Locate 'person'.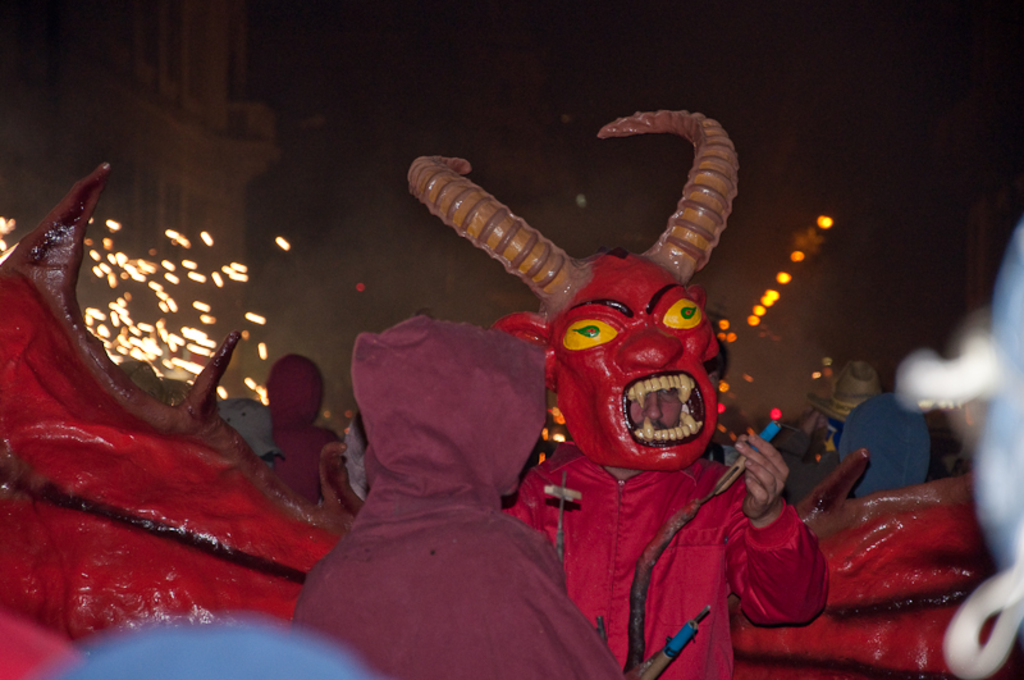
Bounding box: 407,104,828,679.
